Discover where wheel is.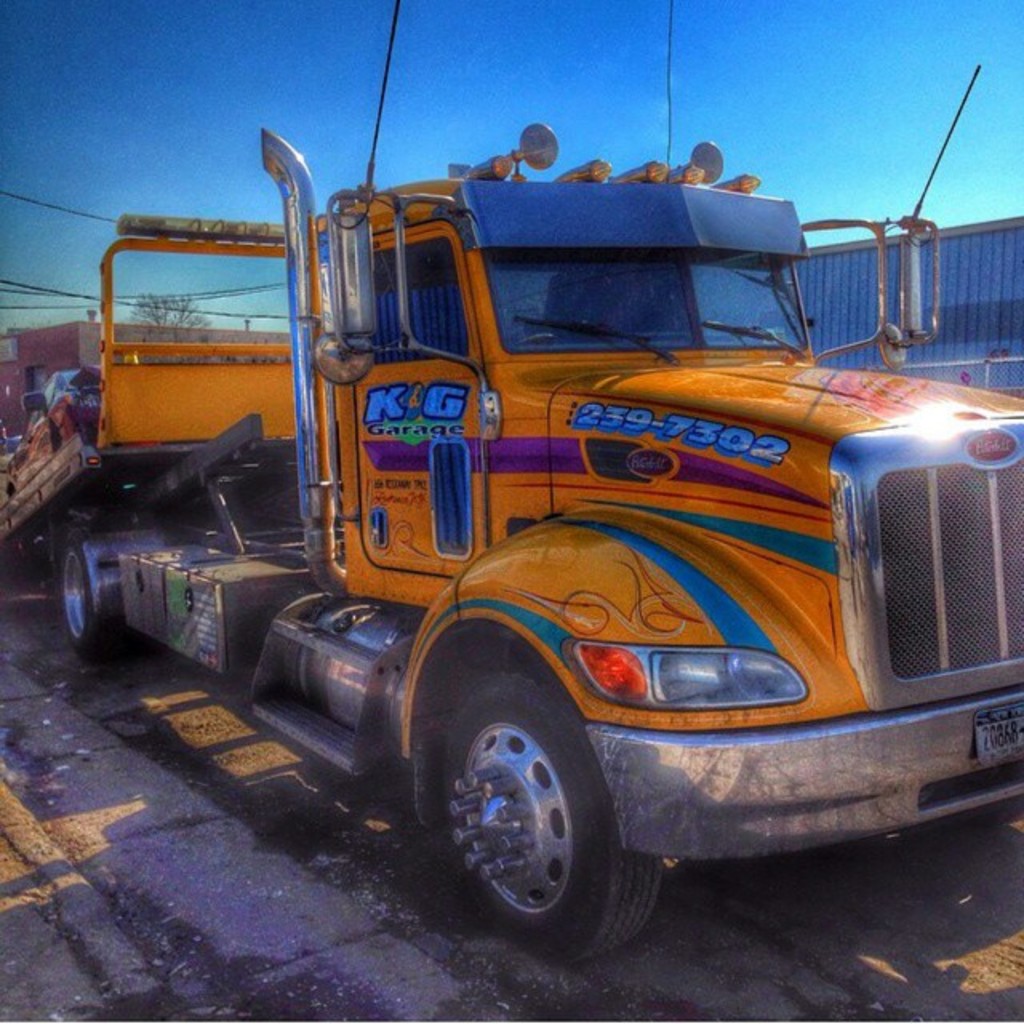
Discovered at 419 678 637 946.
